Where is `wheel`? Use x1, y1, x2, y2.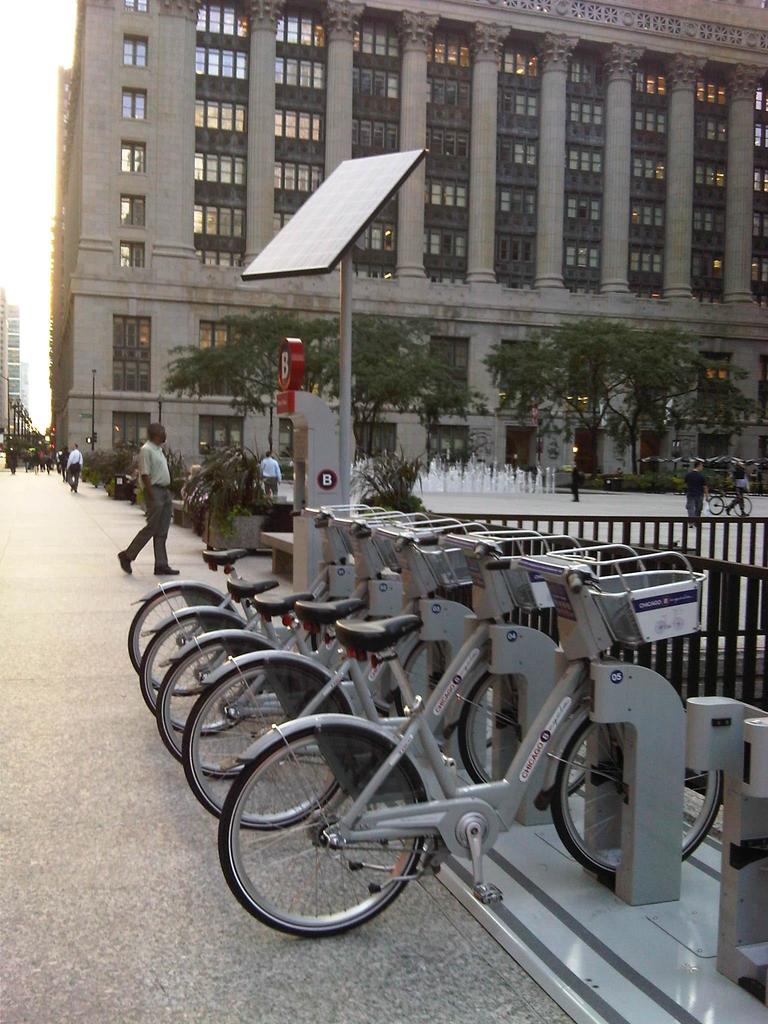
143, 611, 245, 733.
